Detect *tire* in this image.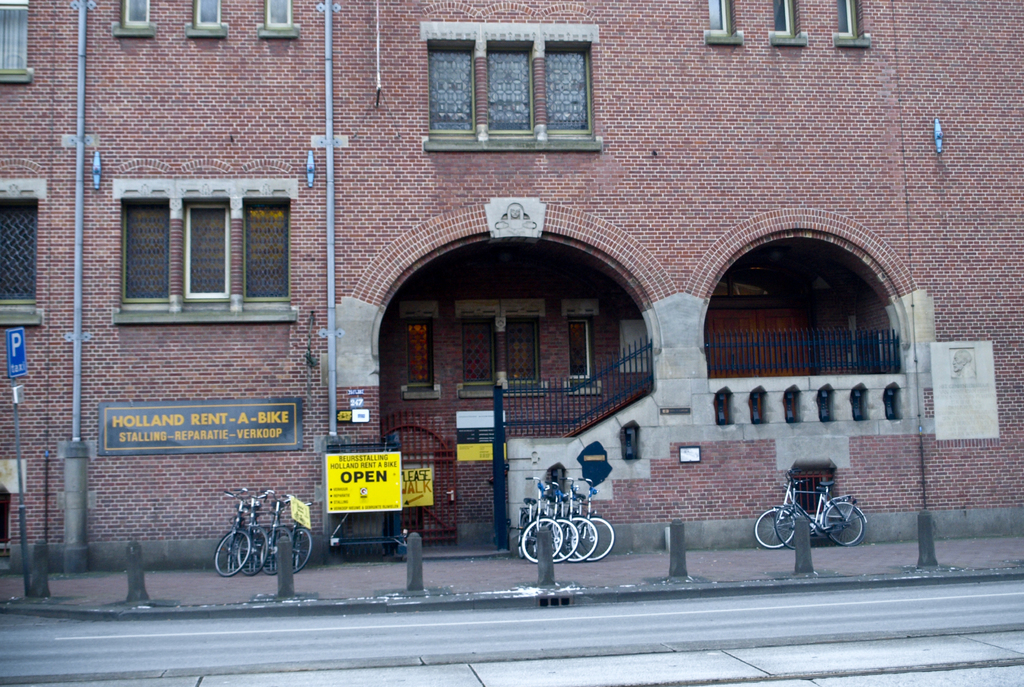
Detection: 824,500,865,546.
